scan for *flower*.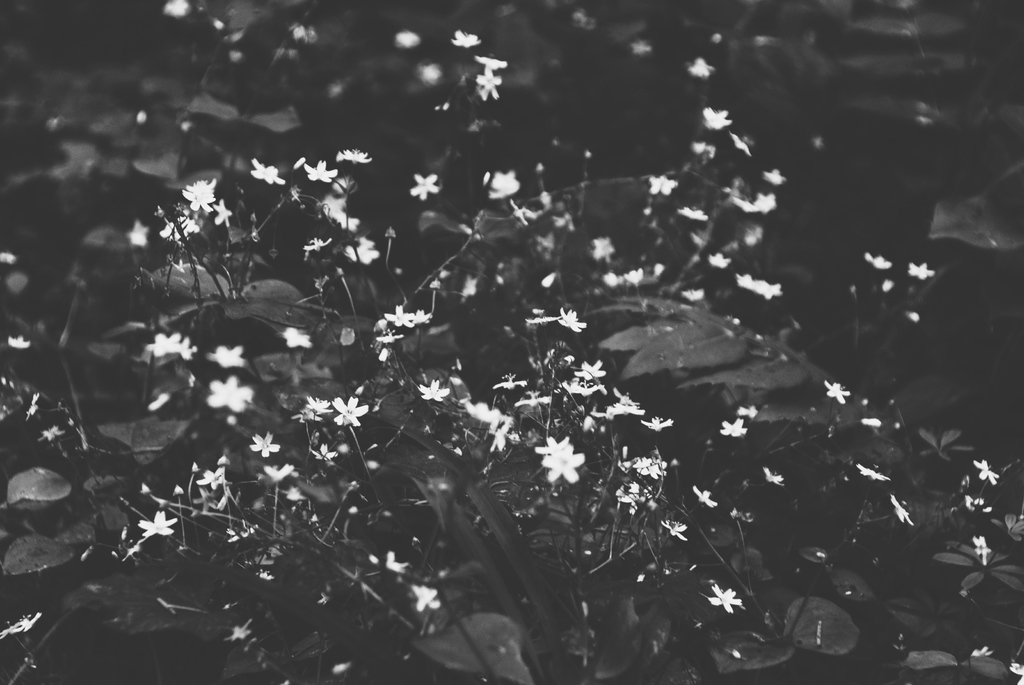
Scan result: (731, 196, 758, 212).
